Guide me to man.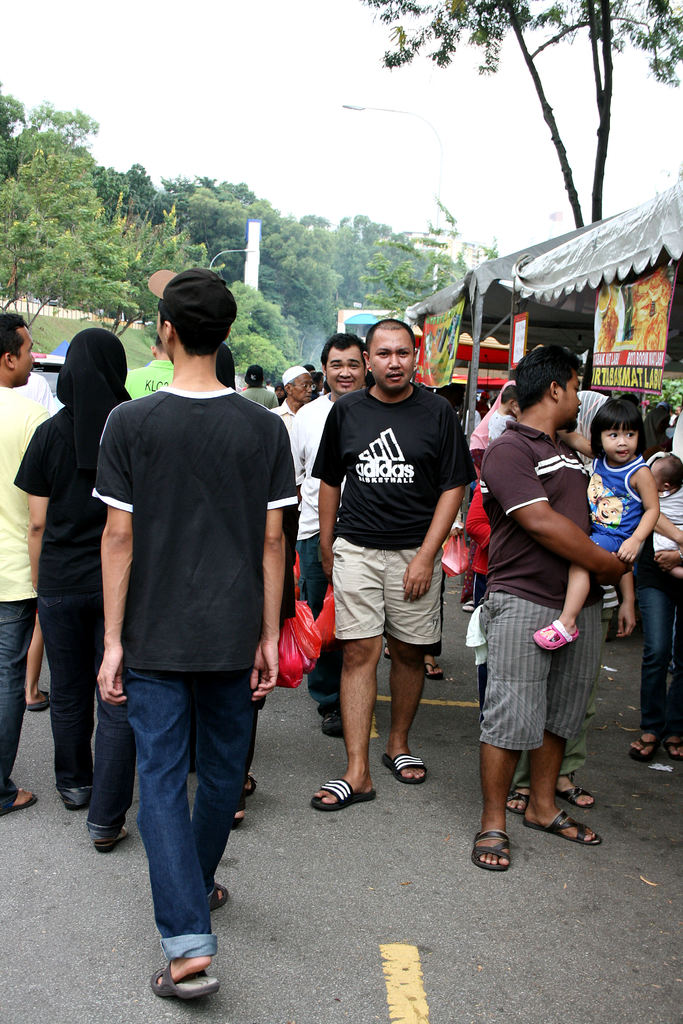
Guidance: l=73, t=272, r=299, b=962.
